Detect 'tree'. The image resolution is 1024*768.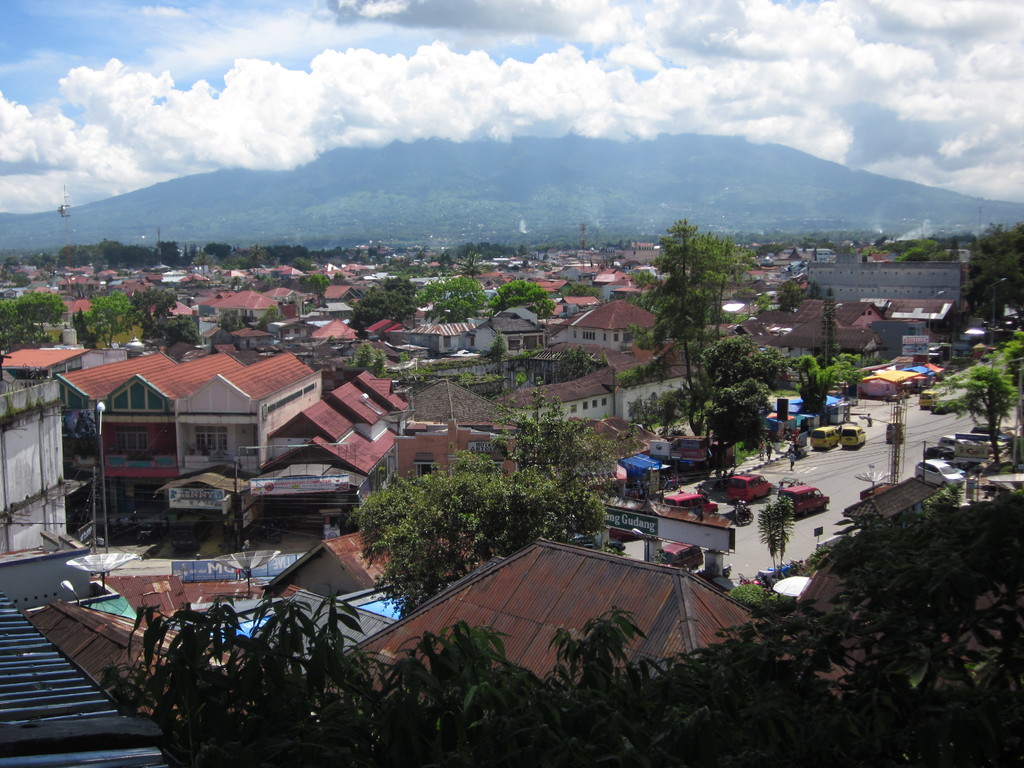
[0, 287, 69, 355].
